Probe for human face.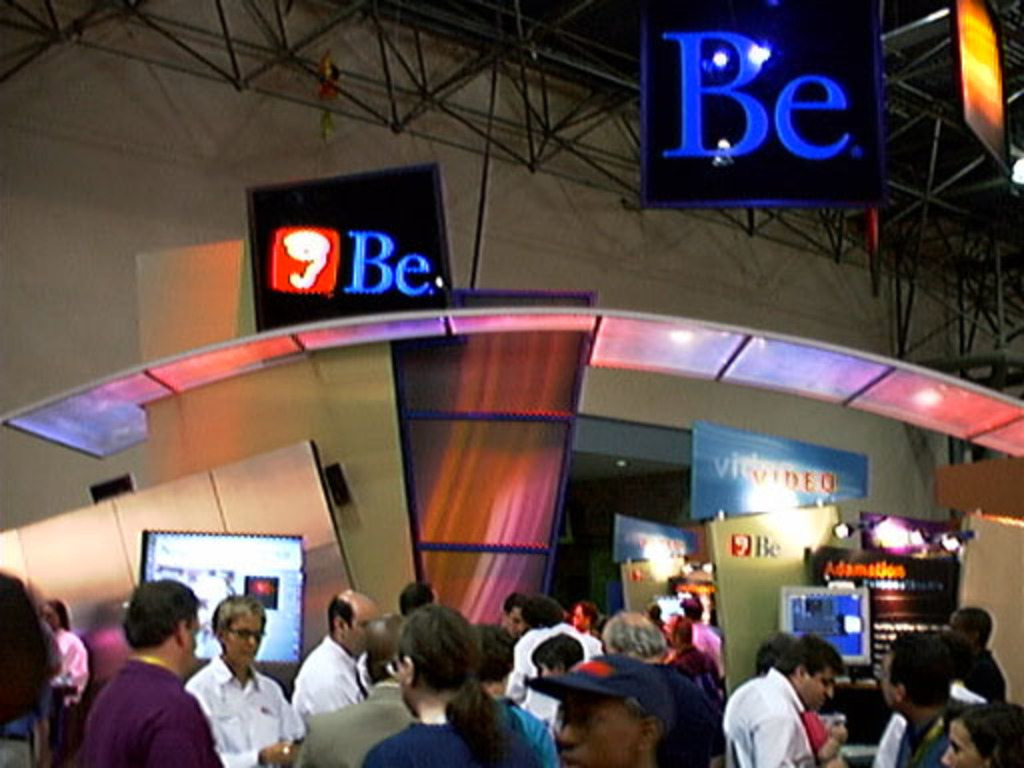
Probe result: locate(502, 602, 522, 632).
